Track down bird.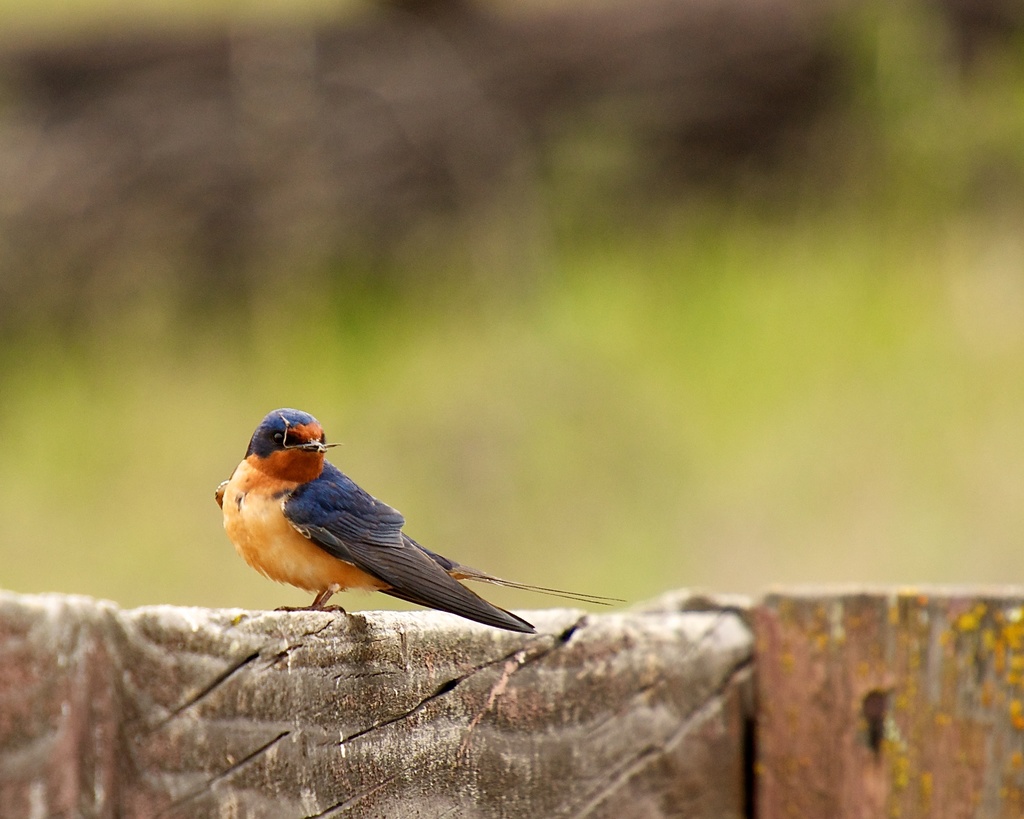
Tracked to locate(216, 418, 611, 639).
